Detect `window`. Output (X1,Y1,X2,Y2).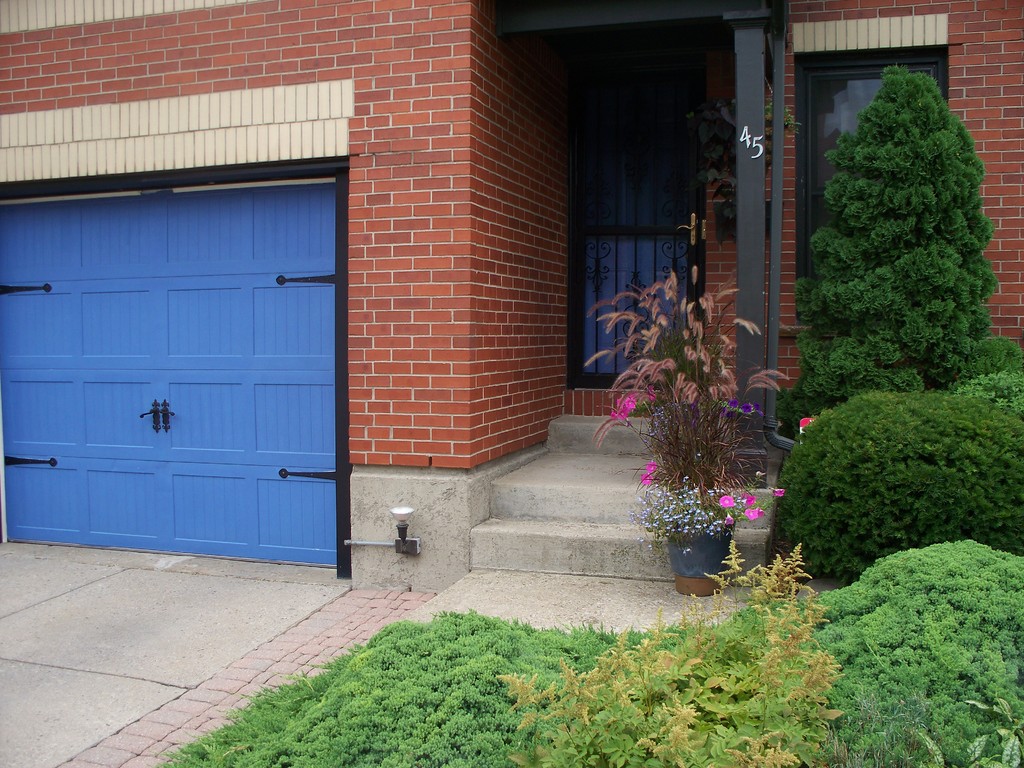
(785,10,960,330).
